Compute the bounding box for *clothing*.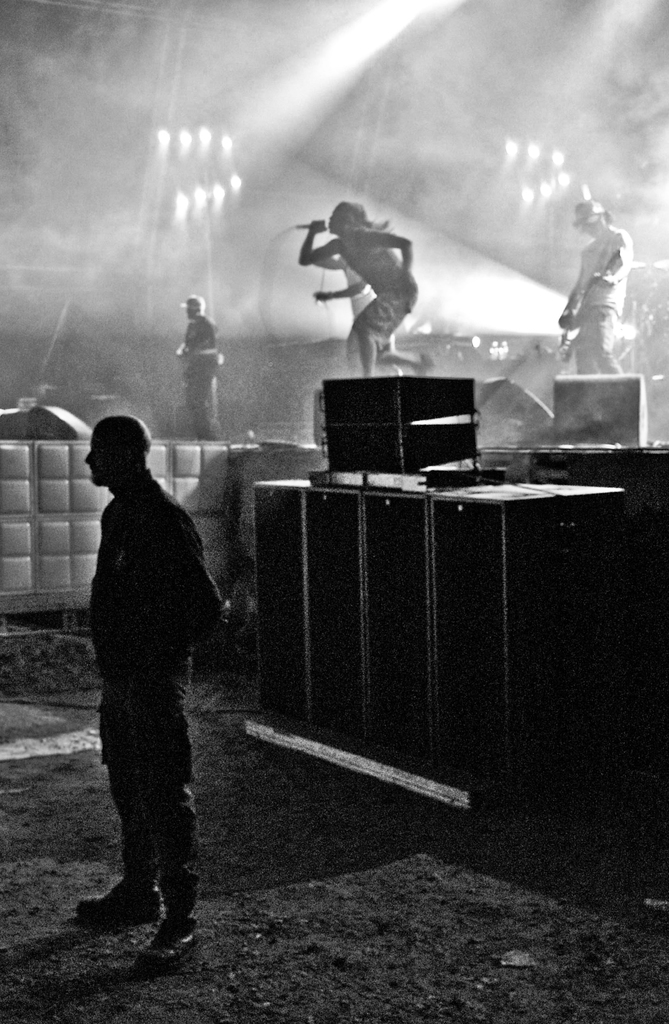
(left=181, top=315, right=216, bottom=438).
